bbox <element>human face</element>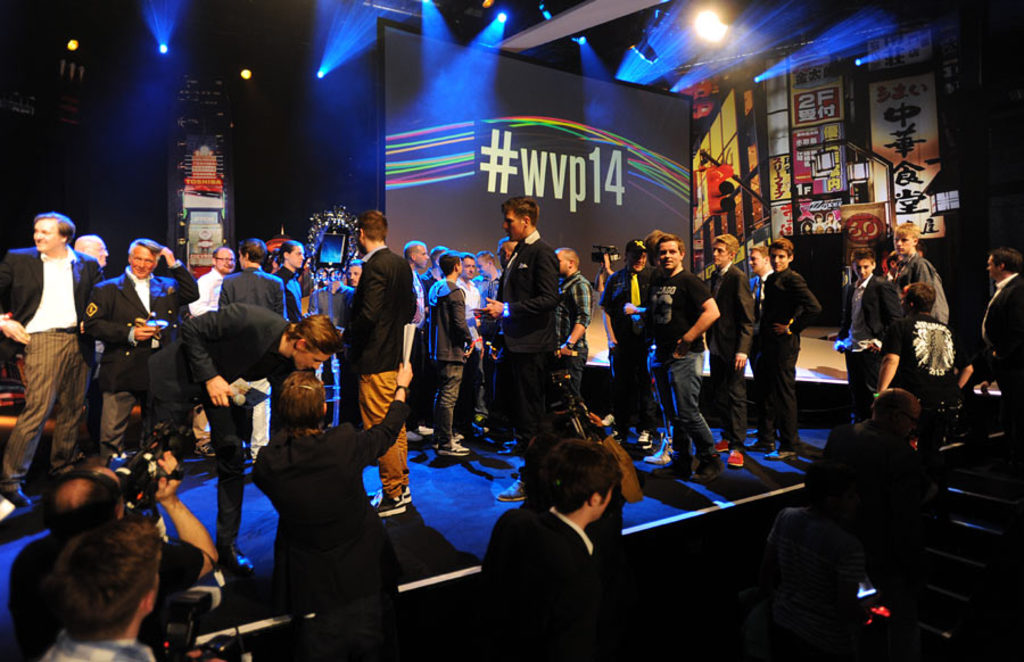
region(295, 348, 332, 369)
